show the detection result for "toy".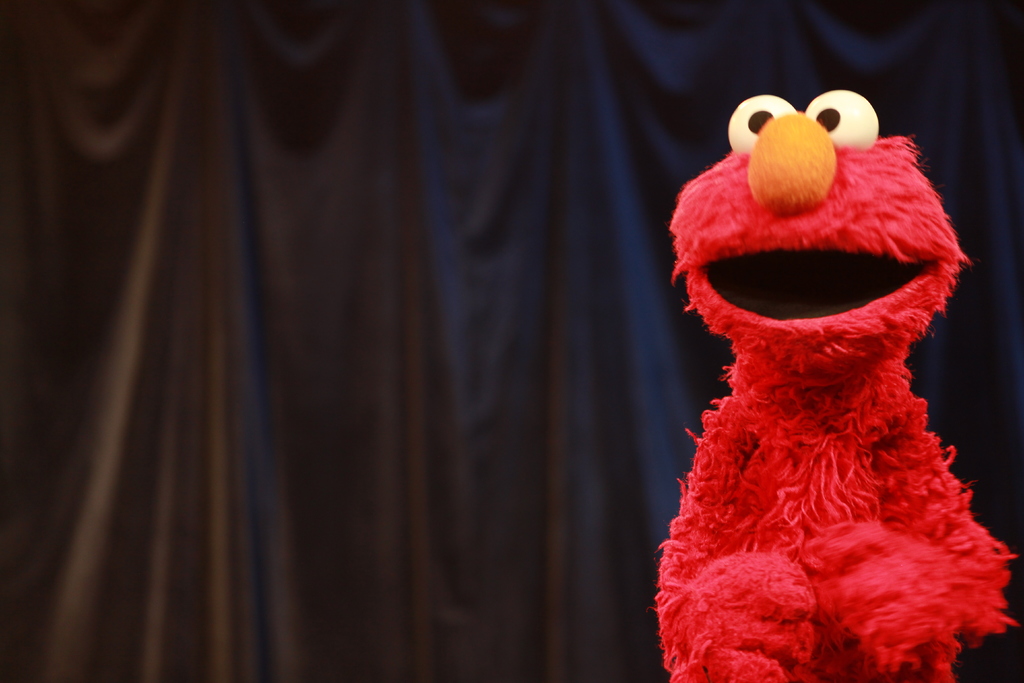
[left=648, top=89, right=1020, bottom=682].
